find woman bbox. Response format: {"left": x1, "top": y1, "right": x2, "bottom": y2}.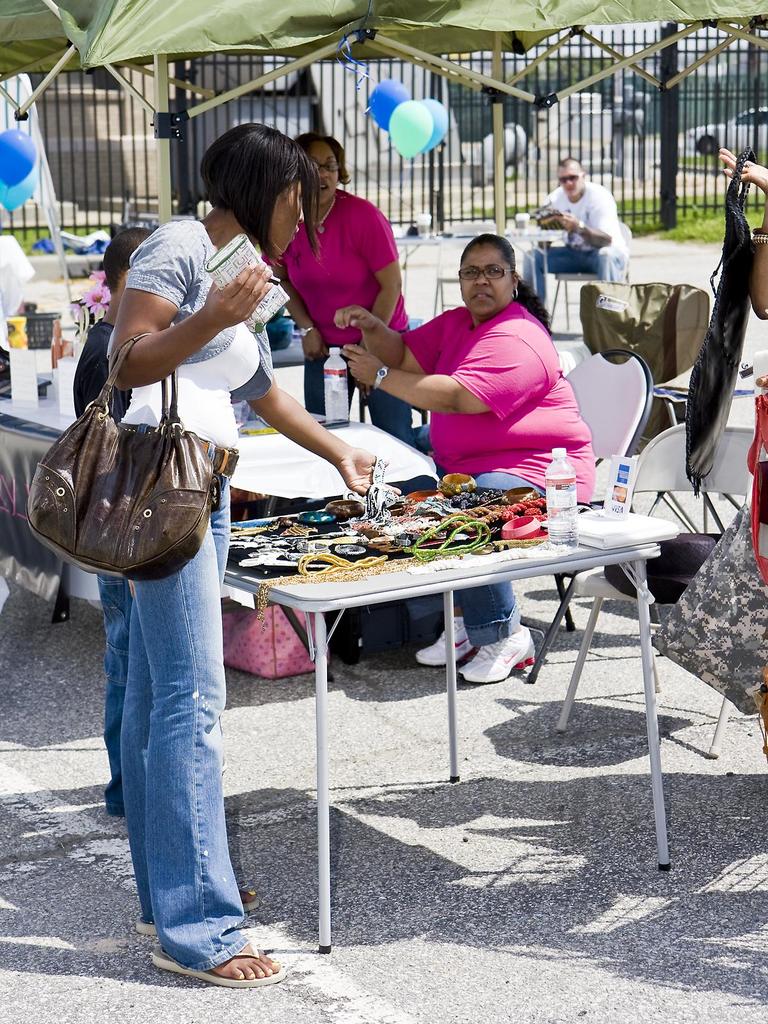
{"left": 105, "top": 120, "right": 371, "bottom": 987}.
